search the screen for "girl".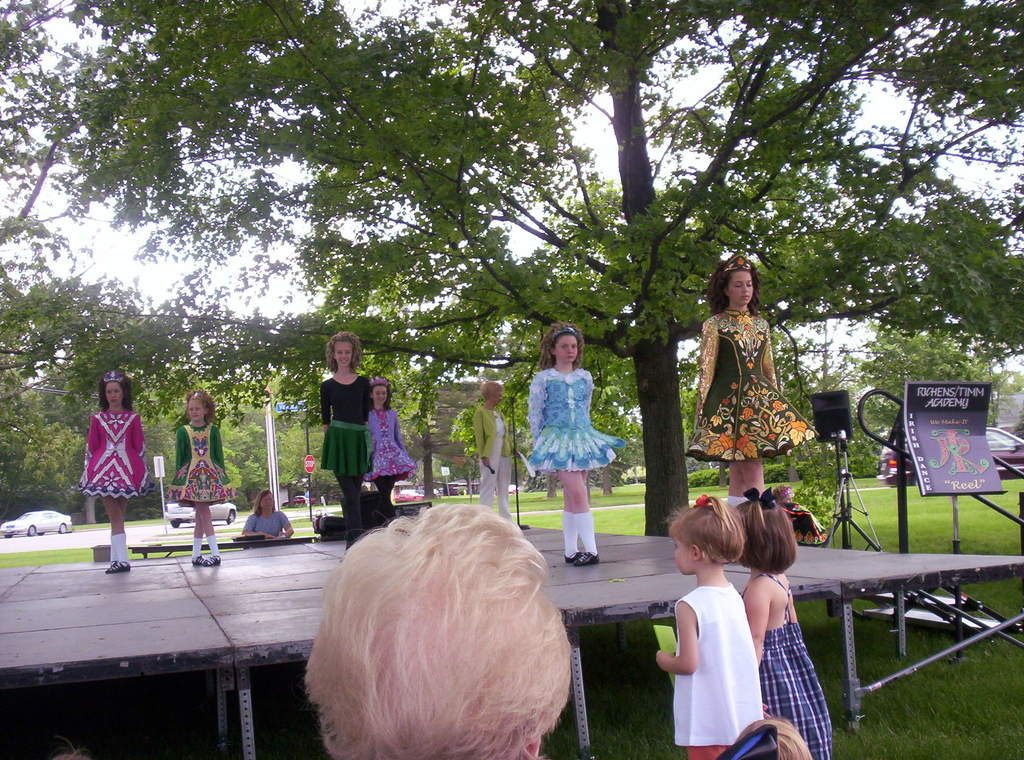
Found at 740/485/831/758.
